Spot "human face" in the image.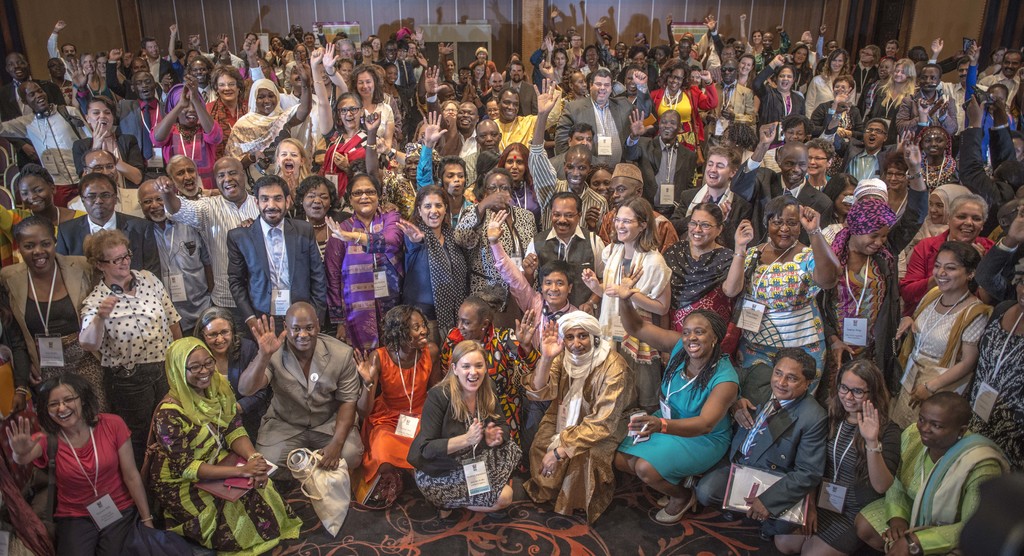
"human face" found at box(539, 277, 566, 304).
